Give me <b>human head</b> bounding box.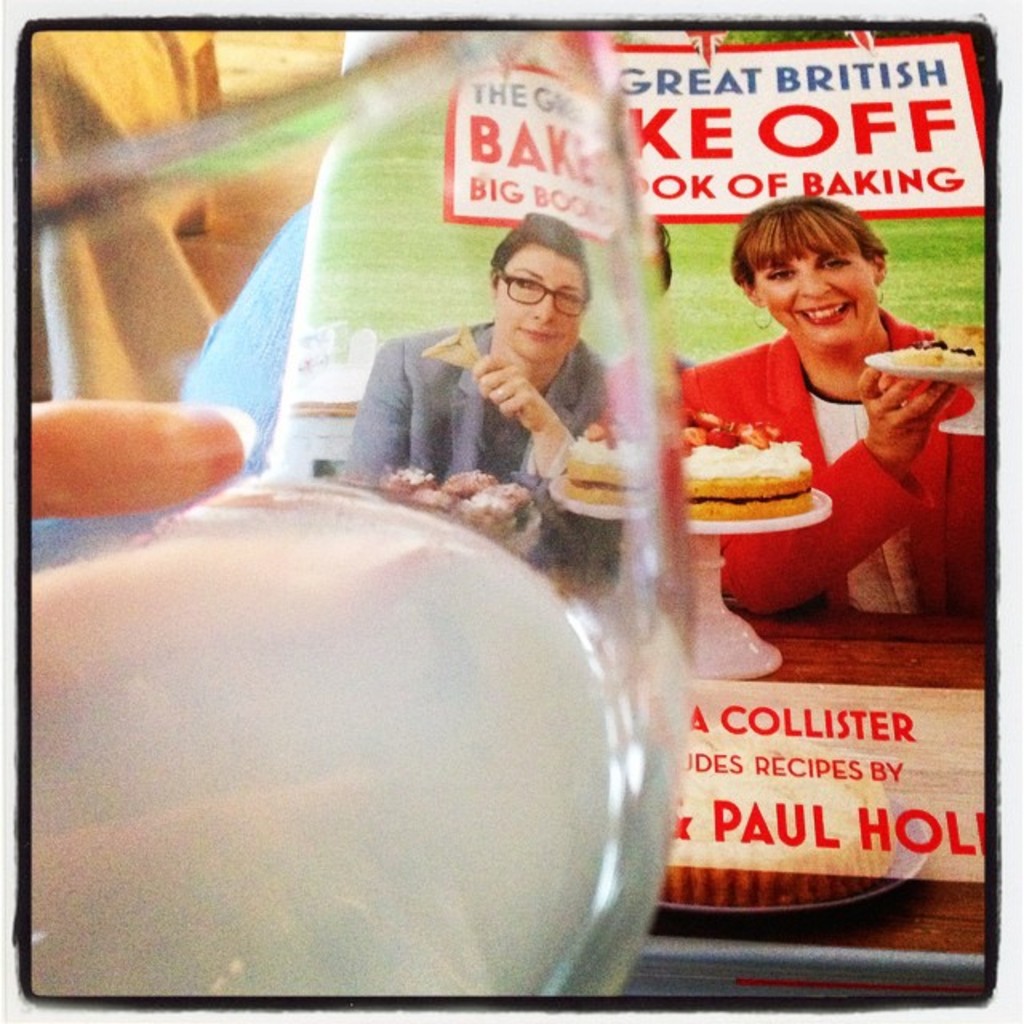
[501, 202, 595, 366].
